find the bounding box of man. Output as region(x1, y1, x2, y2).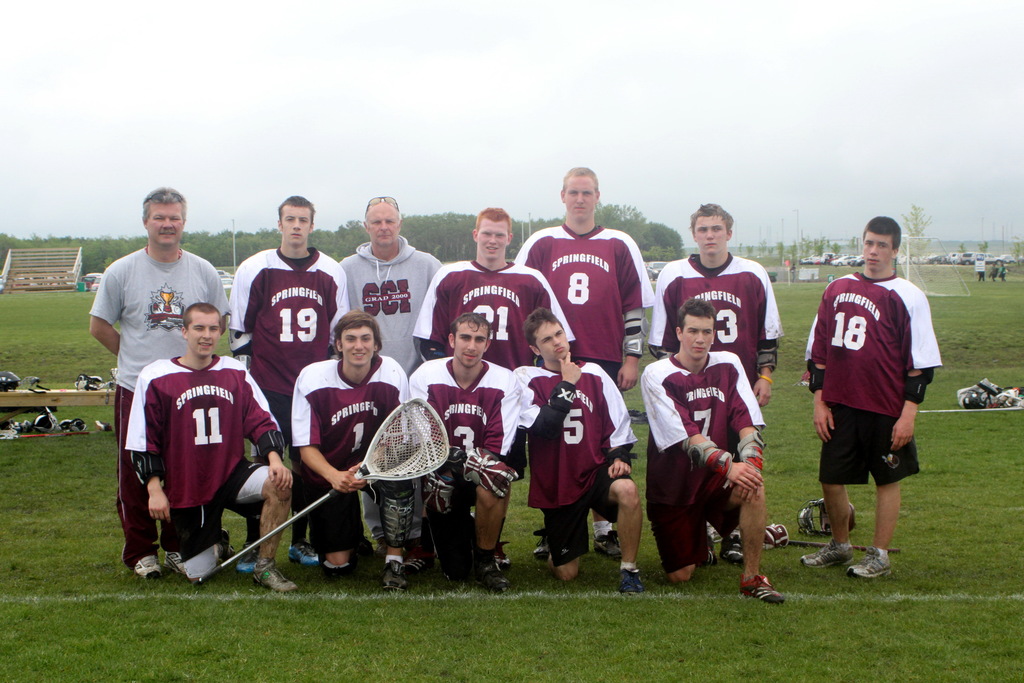
region(794, 215, 945, 580).
